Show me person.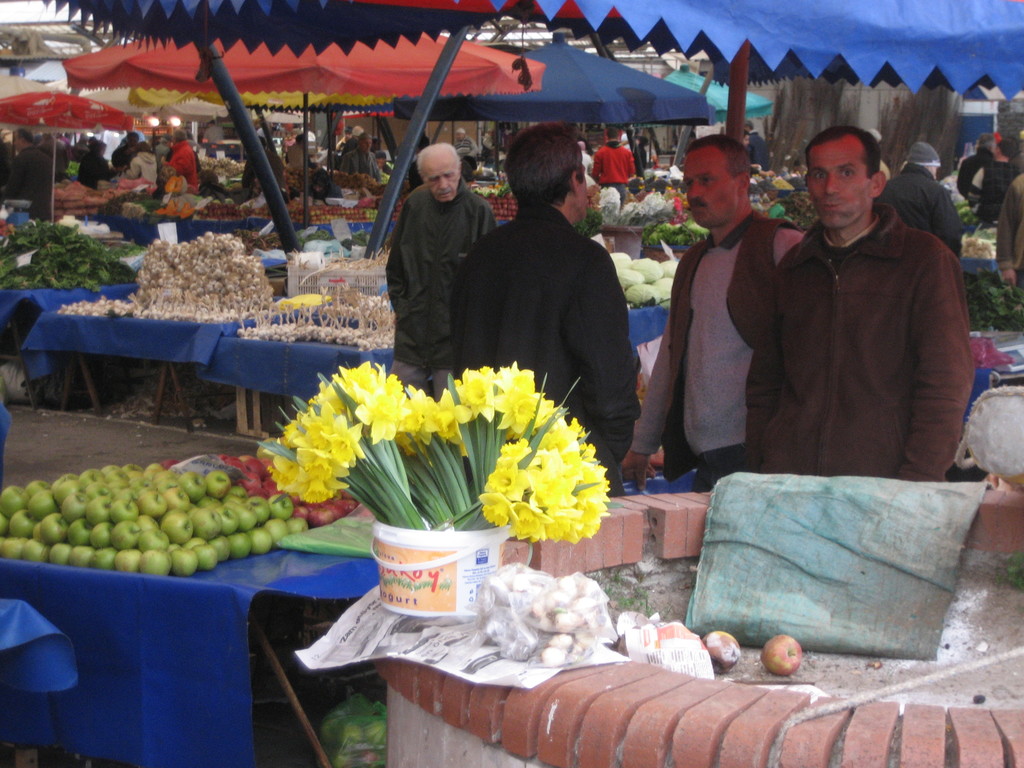
person is here: pyautogui.locateOnScreen(287, 130, 309, 167).
